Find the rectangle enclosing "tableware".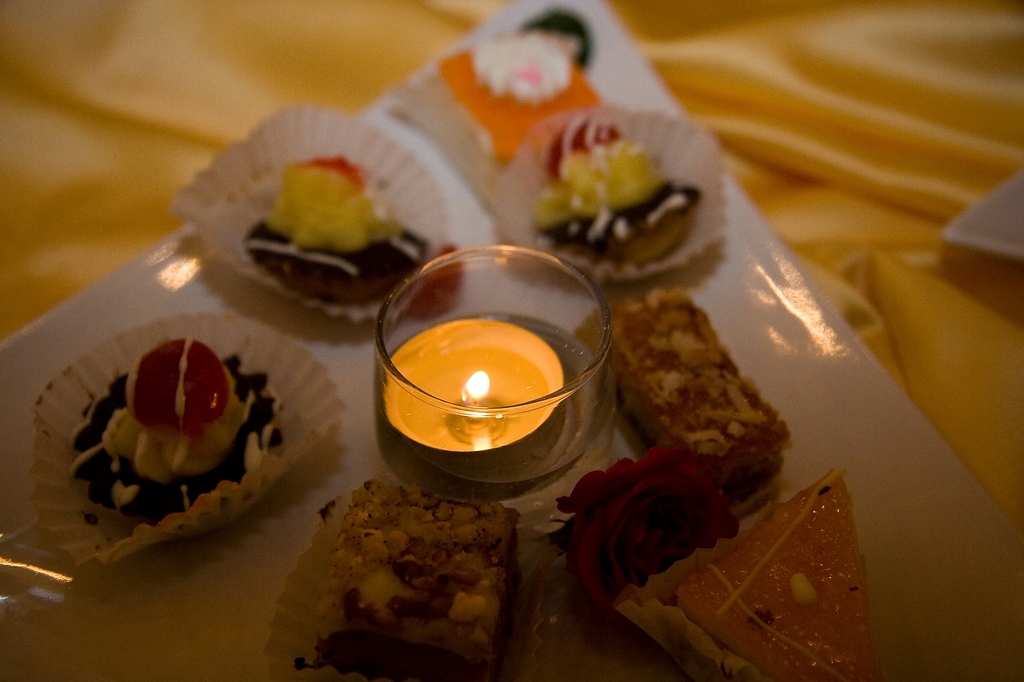
Rect(1, 0, 1023, 681).
